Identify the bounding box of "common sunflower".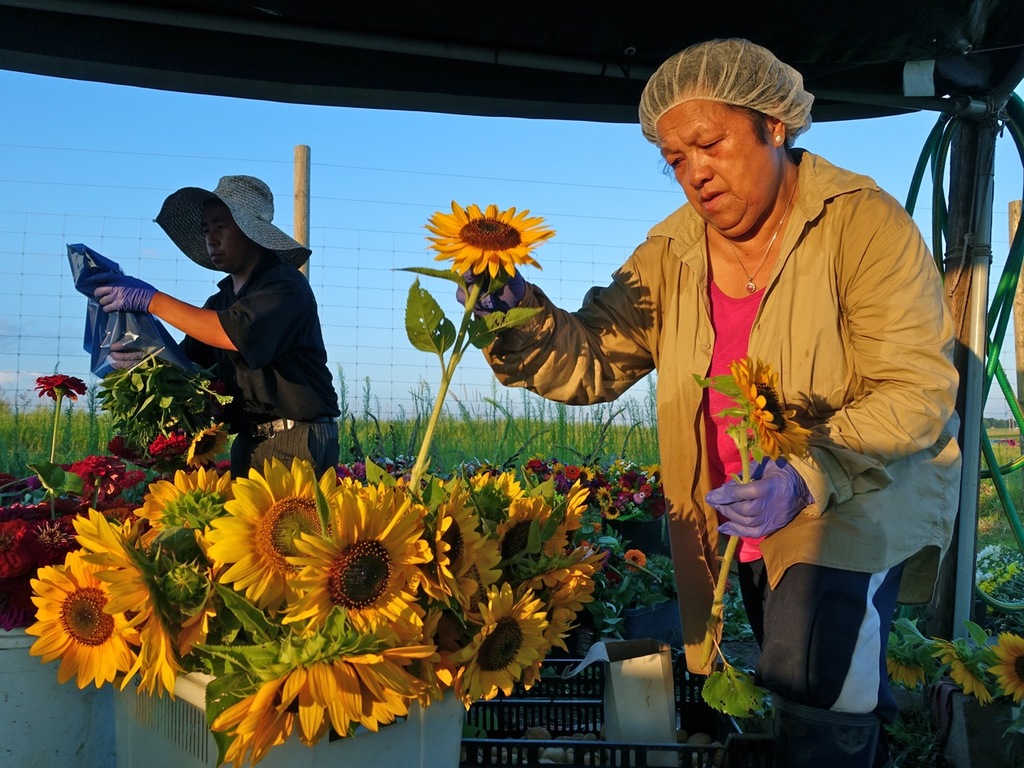
(987,632,1023,704).
